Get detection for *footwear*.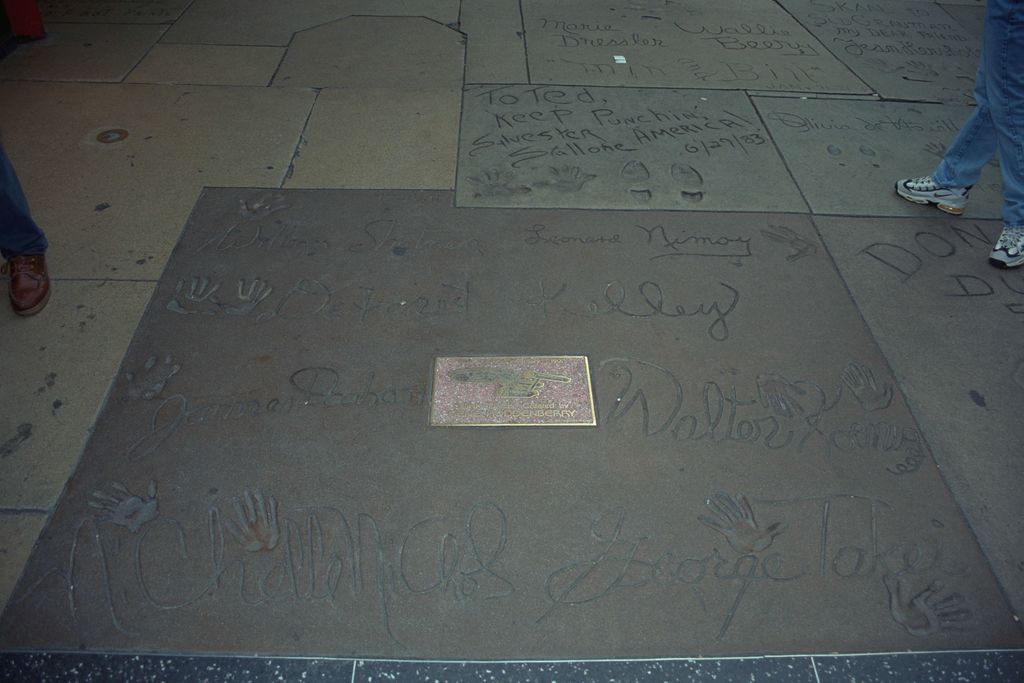
Detection: l=986, t=222, r=1023, b=267.
